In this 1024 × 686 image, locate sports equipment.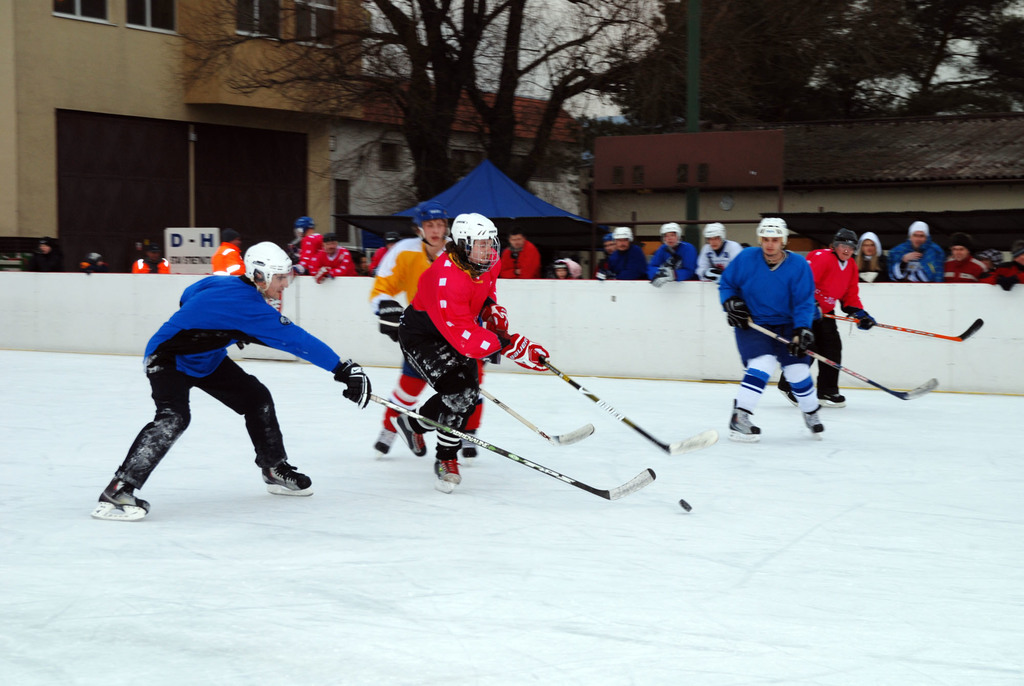
Bounding box: select_region(332, 352, 376, 409).
